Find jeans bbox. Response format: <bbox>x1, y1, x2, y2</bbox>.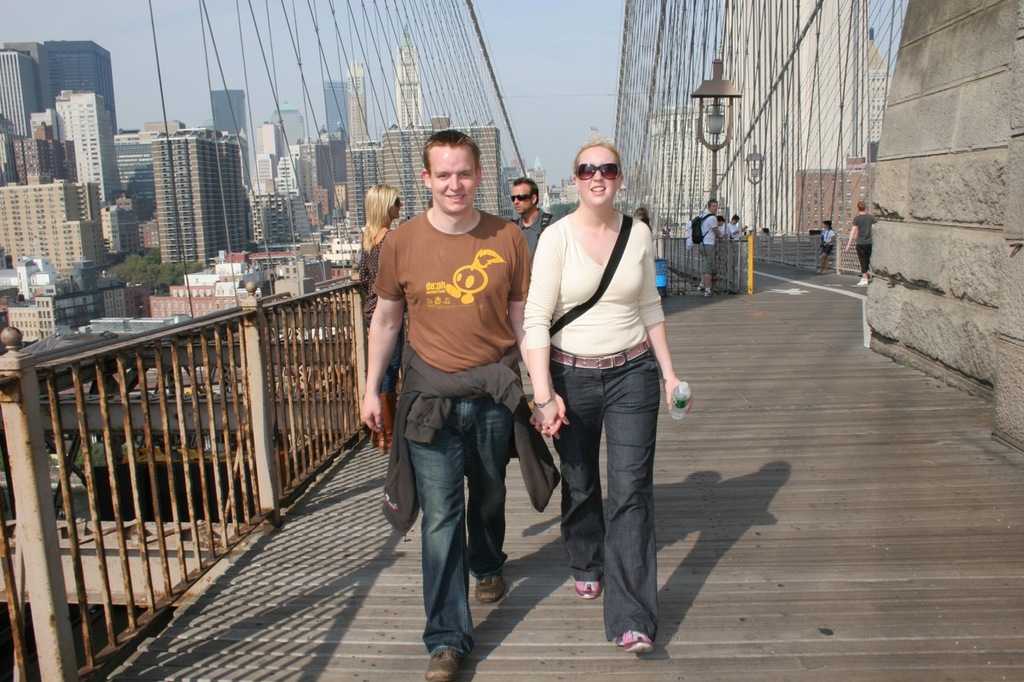
<bbox>402, 400, 516, 664</bbox>.
